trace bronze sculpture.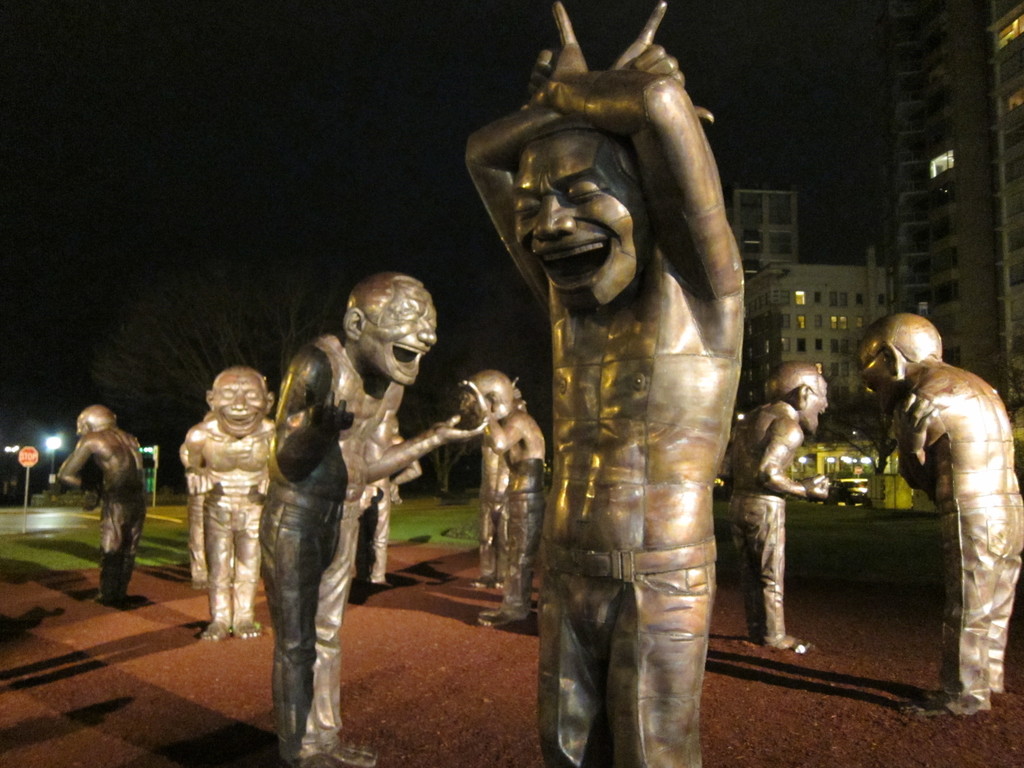
Traced to [left=854, top=310, right=1023, bottom=715].
